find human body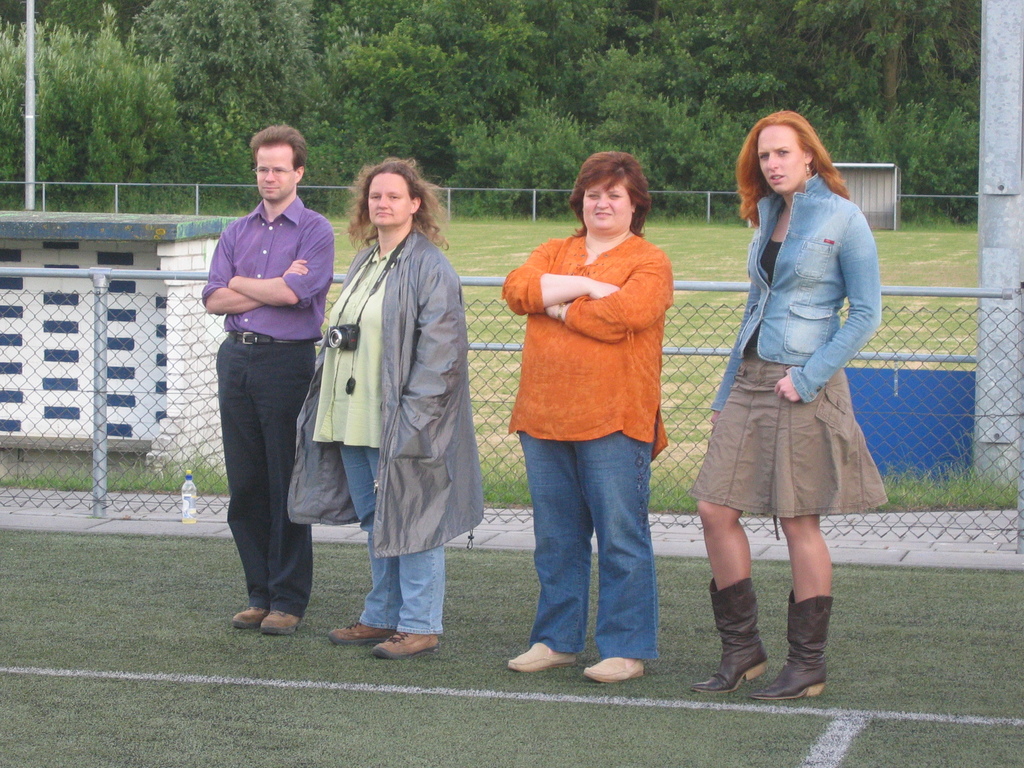
select_region(203, 126, 334, 639)
